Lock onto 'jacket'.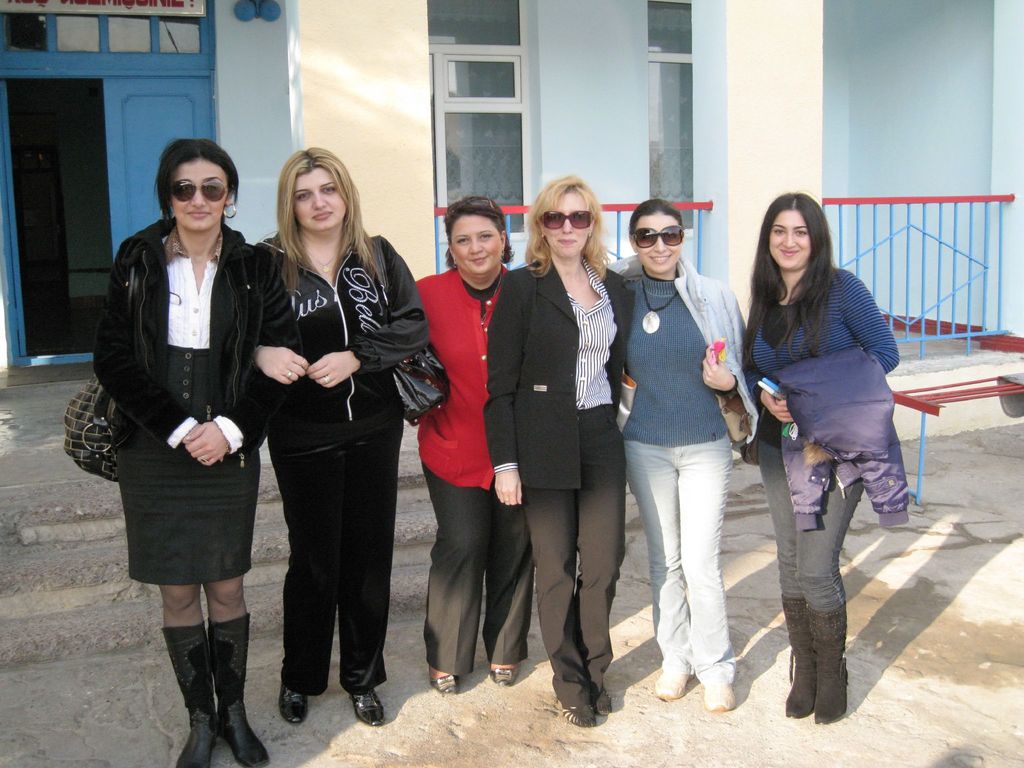
Locked: [left=596, top=252, right=758, bottom=445].
